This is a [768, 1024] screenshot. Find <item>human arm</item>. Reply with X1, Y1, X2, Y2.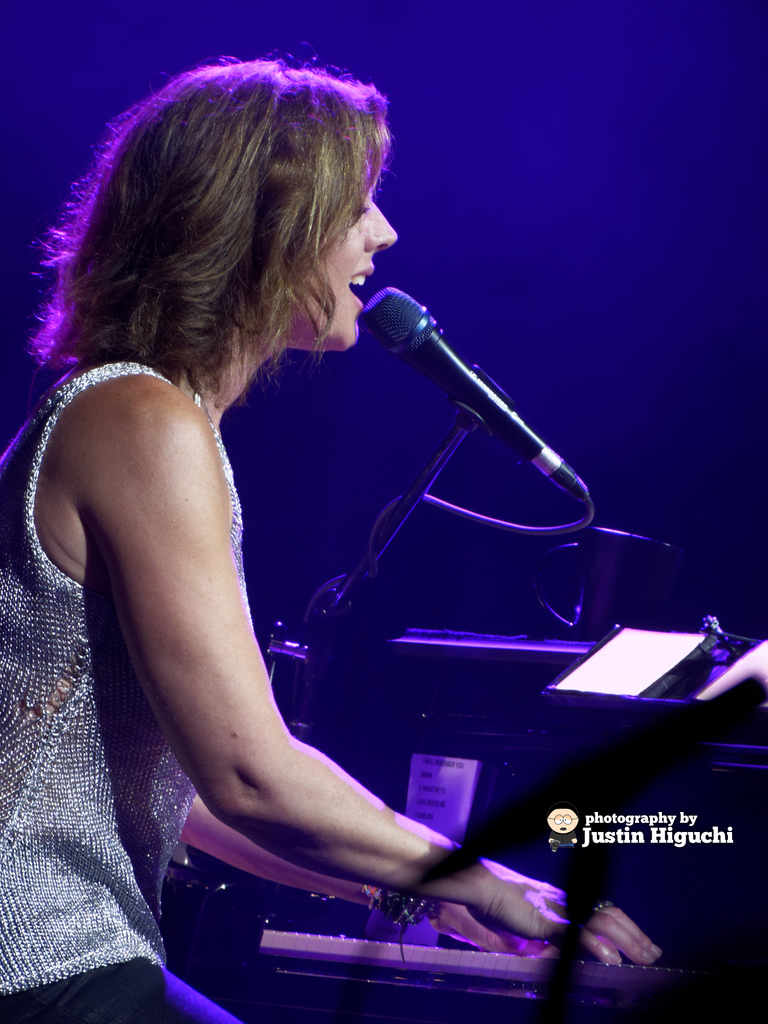
99, 420, 472, 929.
